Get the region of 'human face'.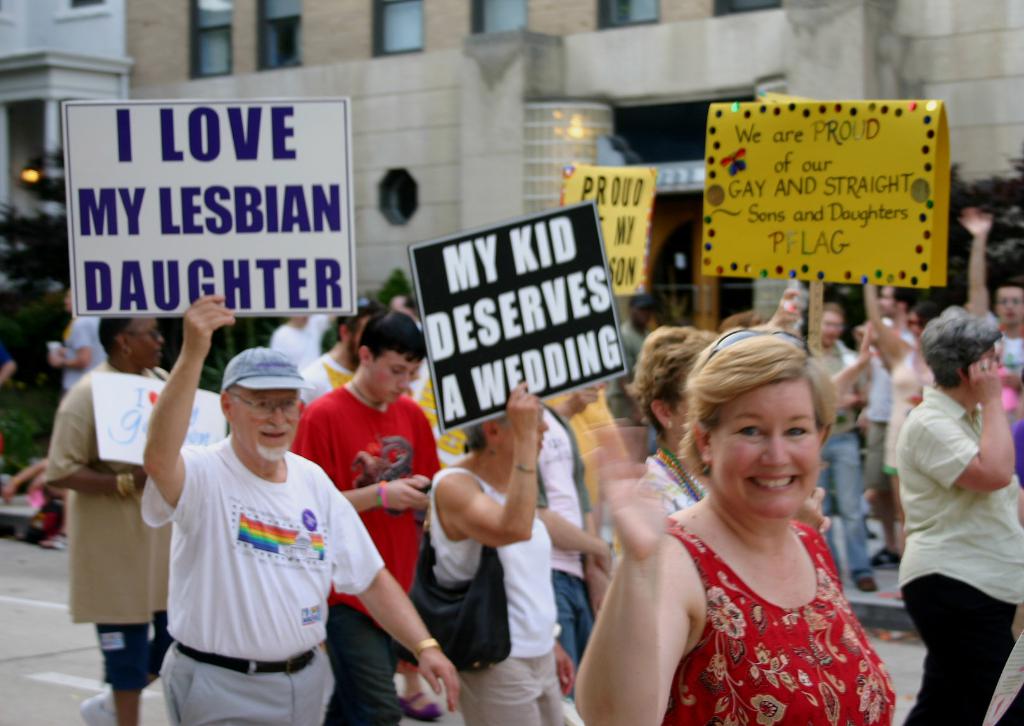
906 311 922 341.
